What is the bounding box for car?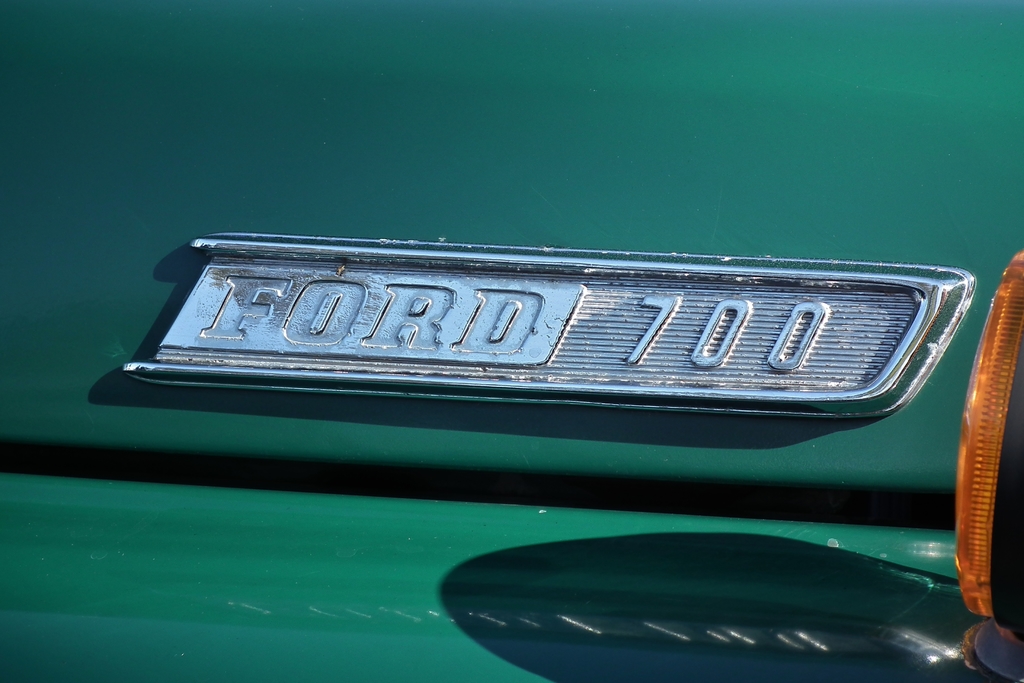
x1=0 y1=0 x2=1023 y2=682.
